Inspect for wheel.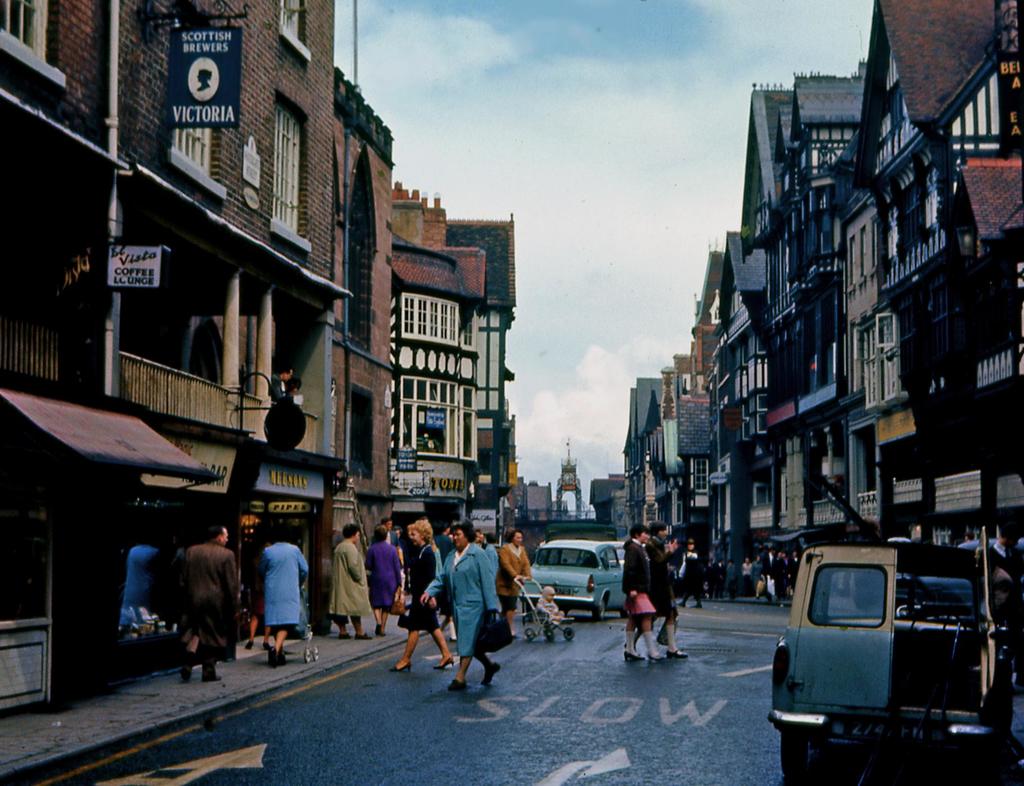
Inspection: bbox=(525, 628, 535, 641).
